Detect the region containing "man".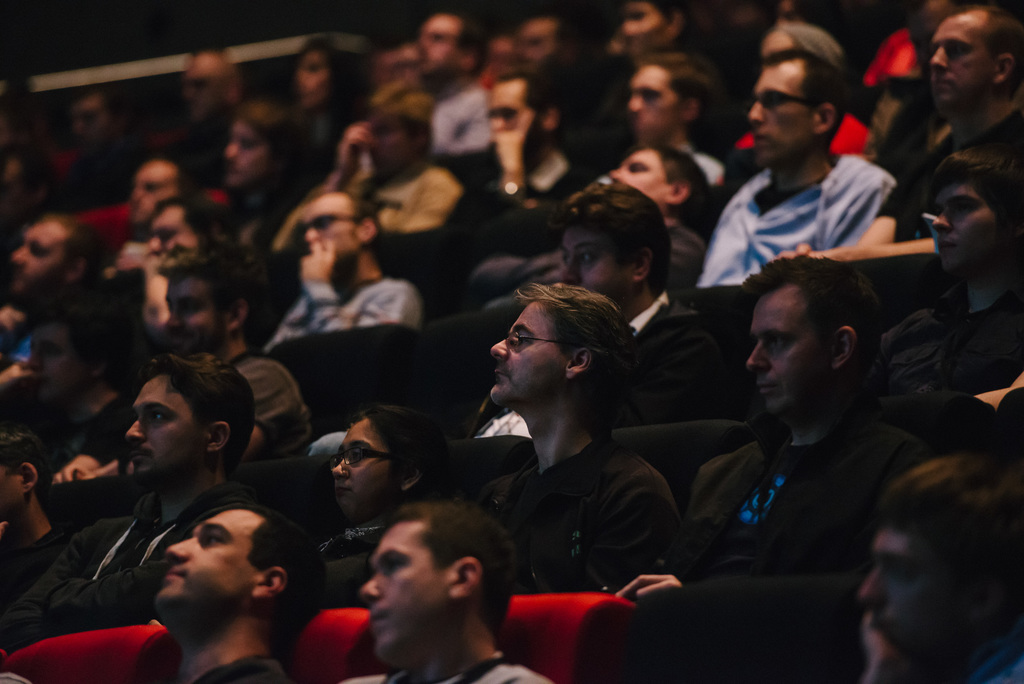
Rect(596, 0, 723, 162).
